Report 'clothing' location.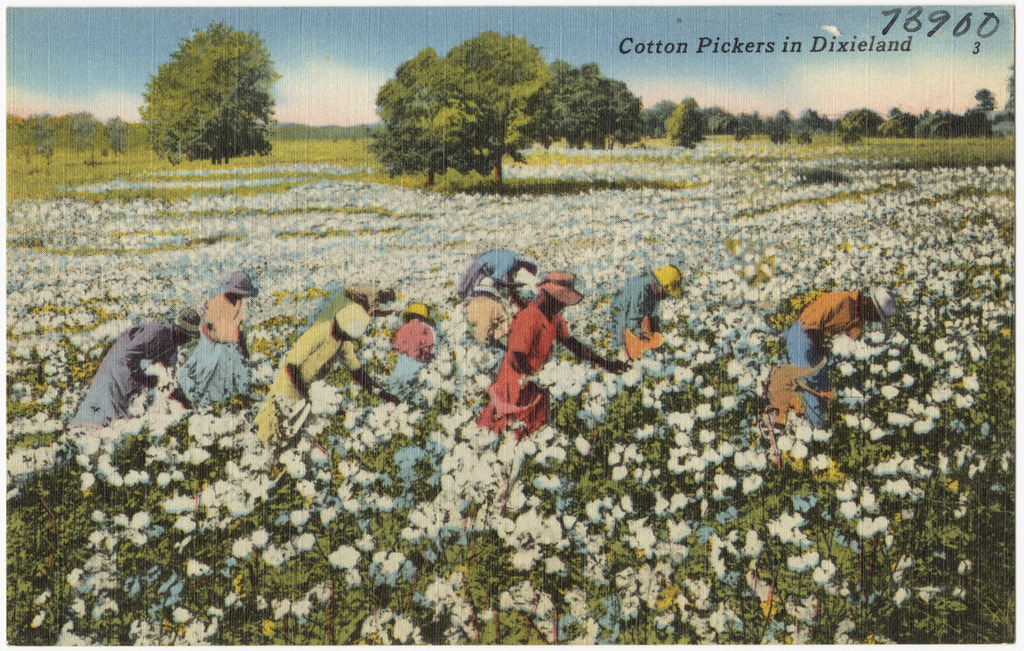
Report: bbox(484, 281, 573, 432).
